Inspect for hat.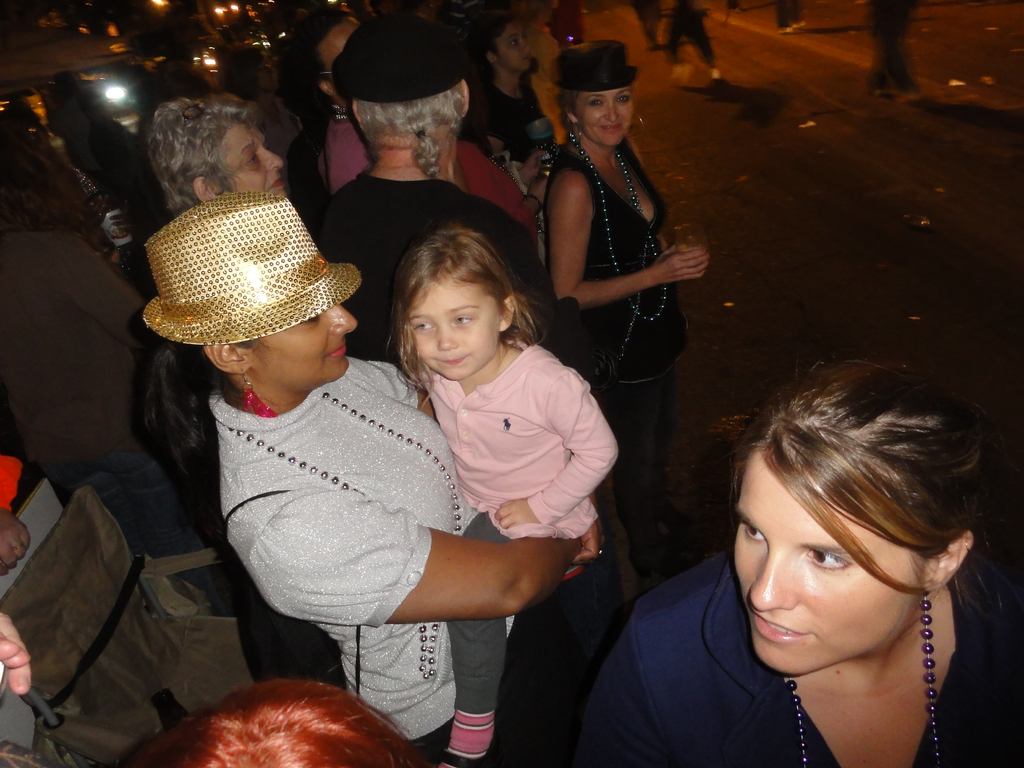
Inspection: <box>140,190,362,351</box>.
